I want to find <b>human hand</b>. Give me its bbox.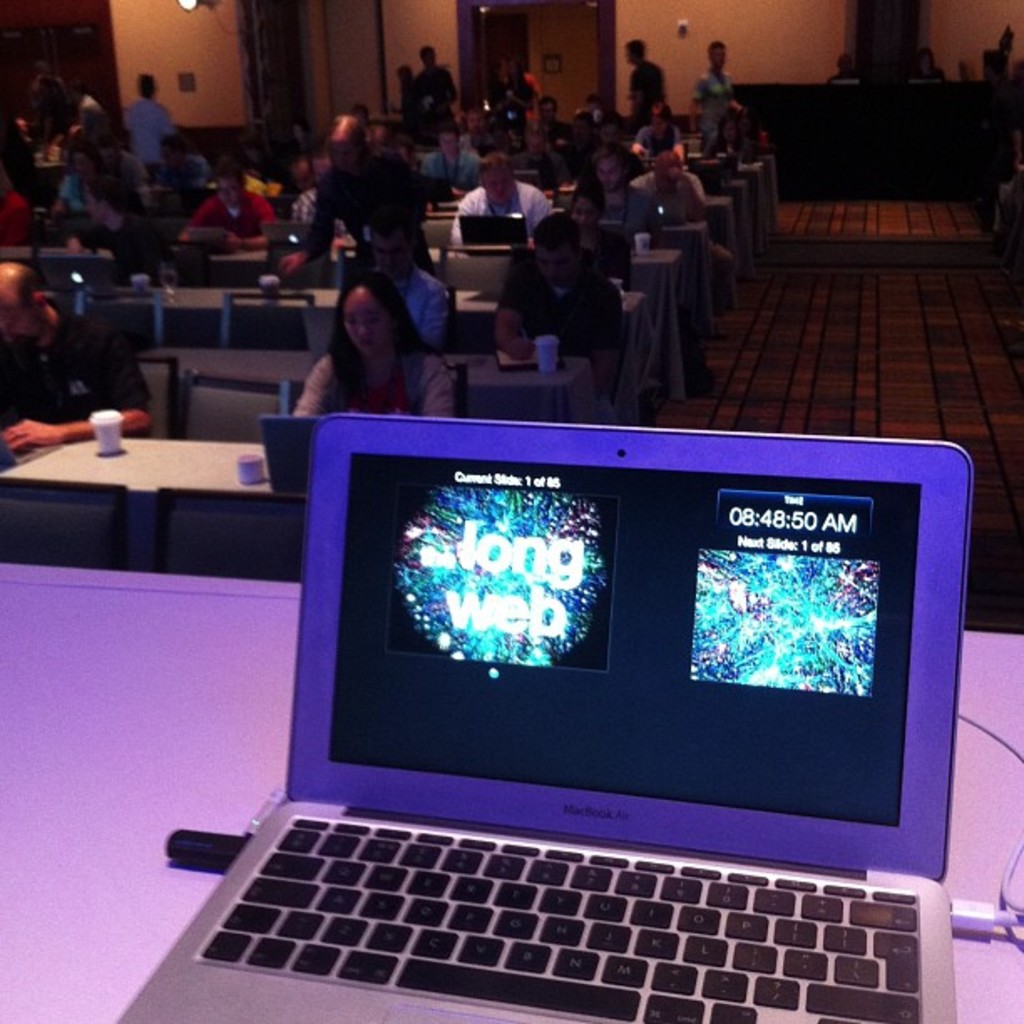
x1=274, y1=258, x2=306, y2=278.
